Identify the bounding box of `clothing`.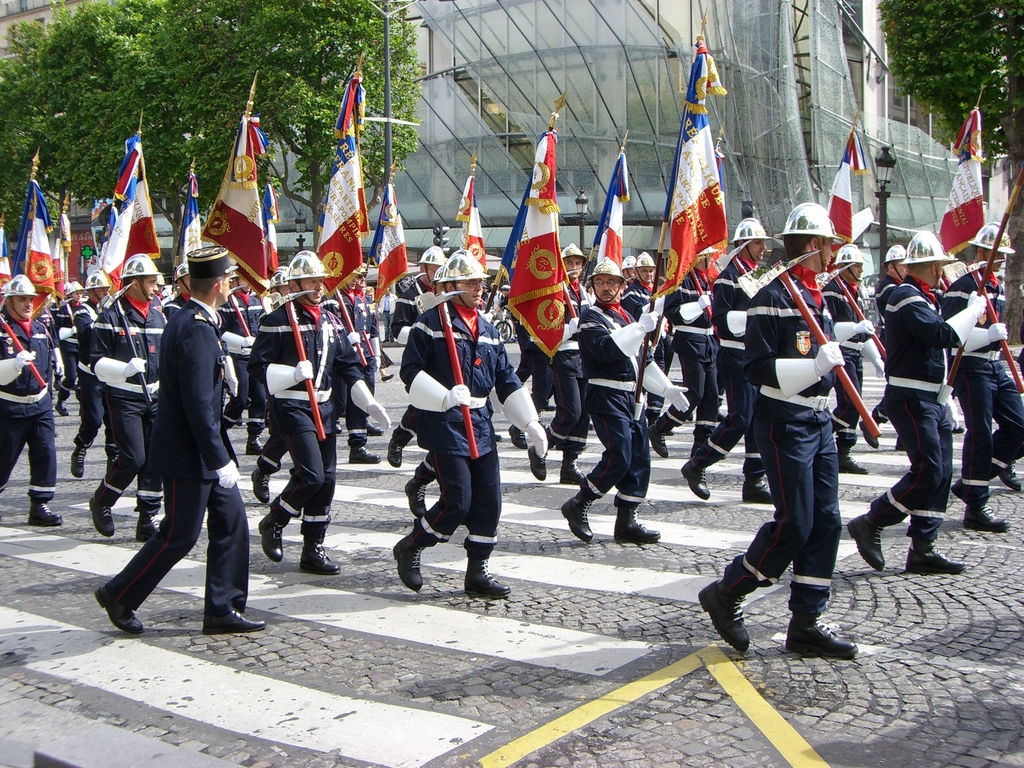
bbox(957, 294, 1023, 508).
